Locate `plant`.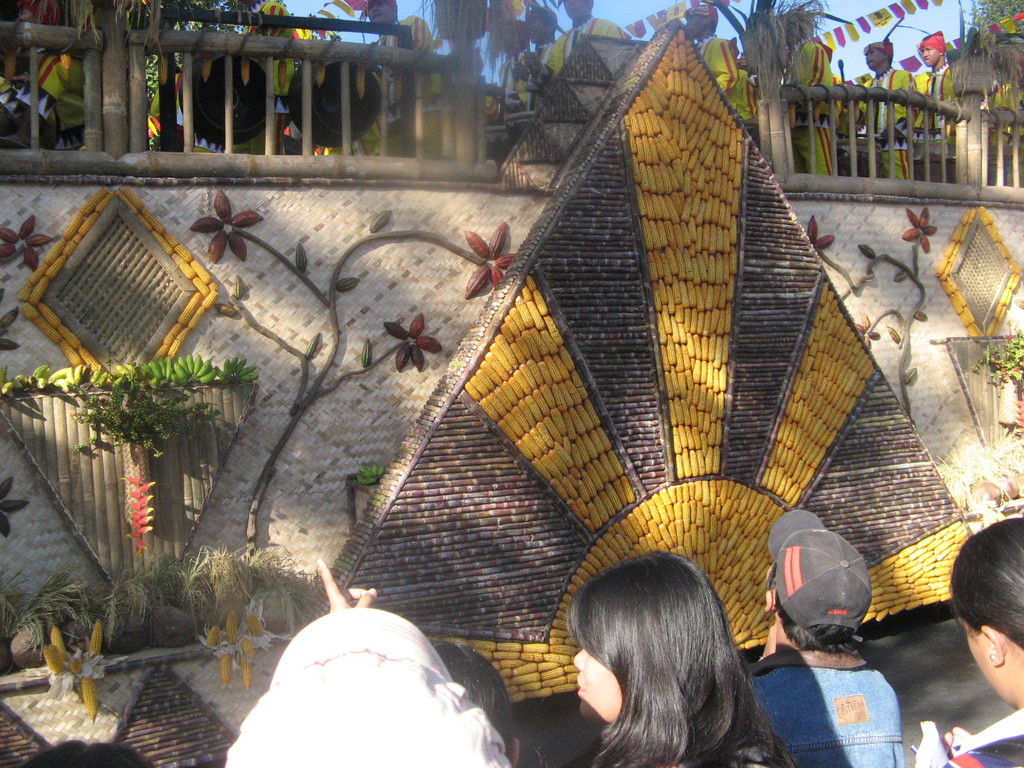
Bounding box: 971/317/1023/396.
